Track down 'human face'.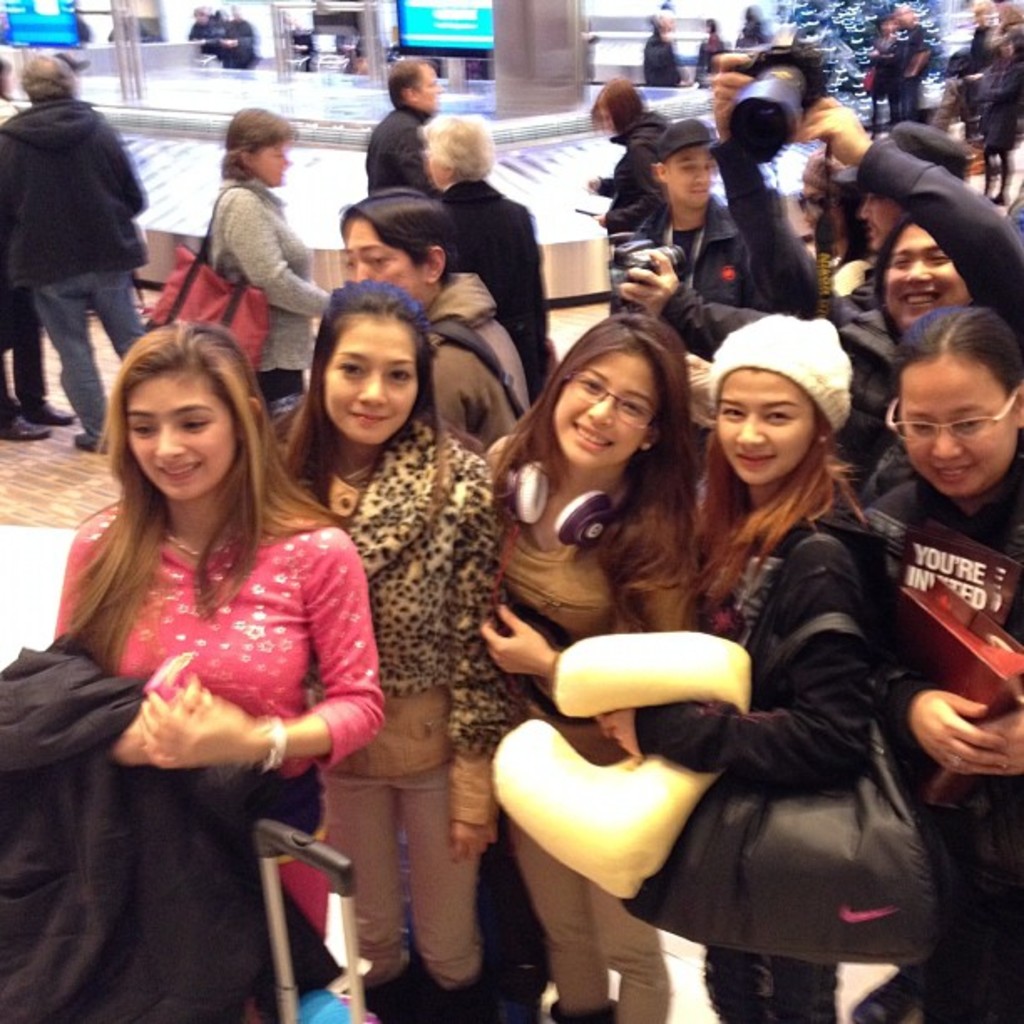
Tracked to <bbox>860, 197, 904, 254</bbox>.
